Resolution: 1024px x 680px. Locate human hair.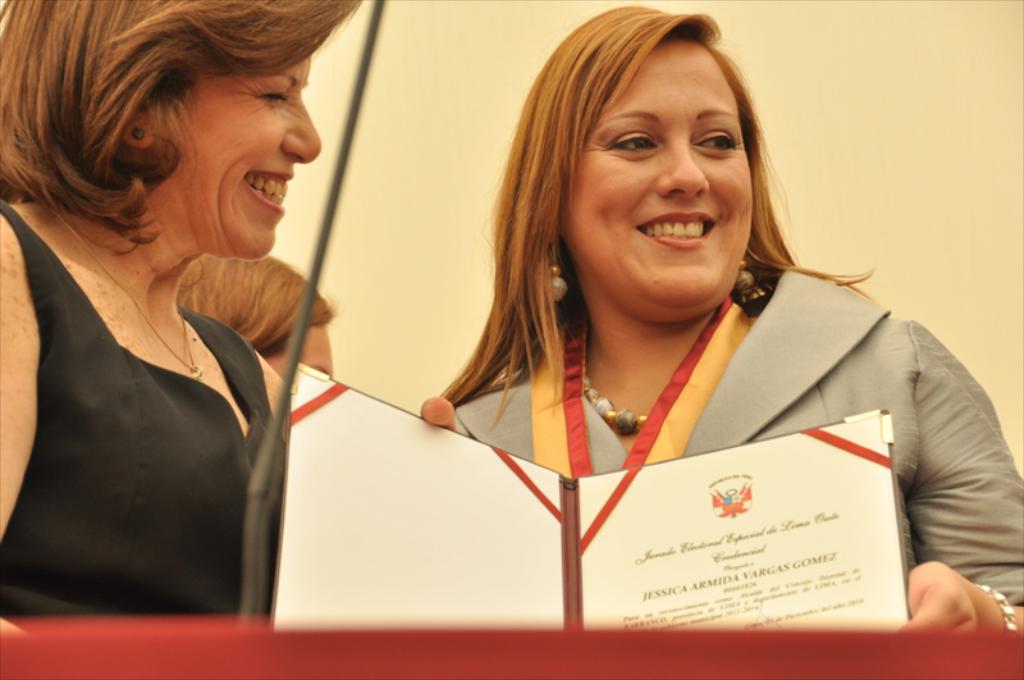
503:3:810:341.
